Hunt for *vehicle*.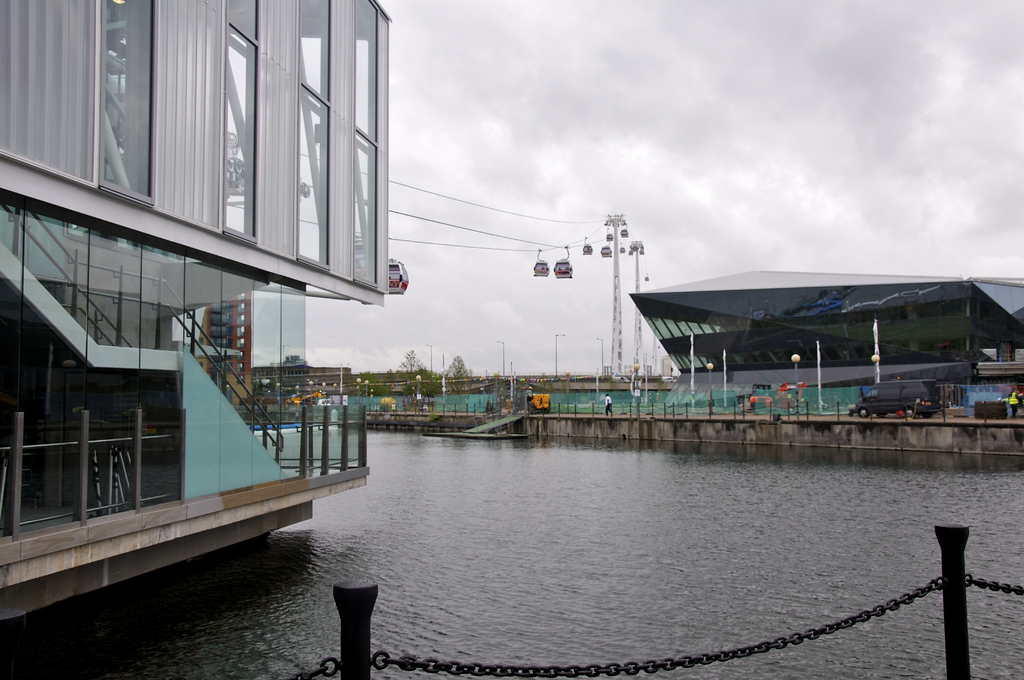
Hunted down at BBox(854, 375, 940, 420).
